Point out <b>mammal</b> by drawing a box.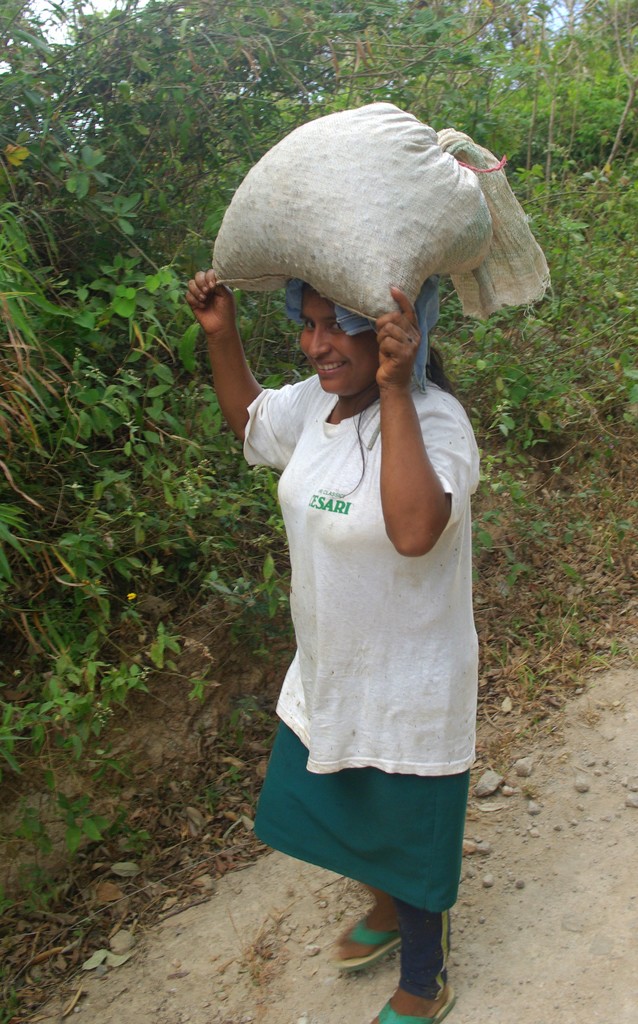
218, 198, 509, 974.
